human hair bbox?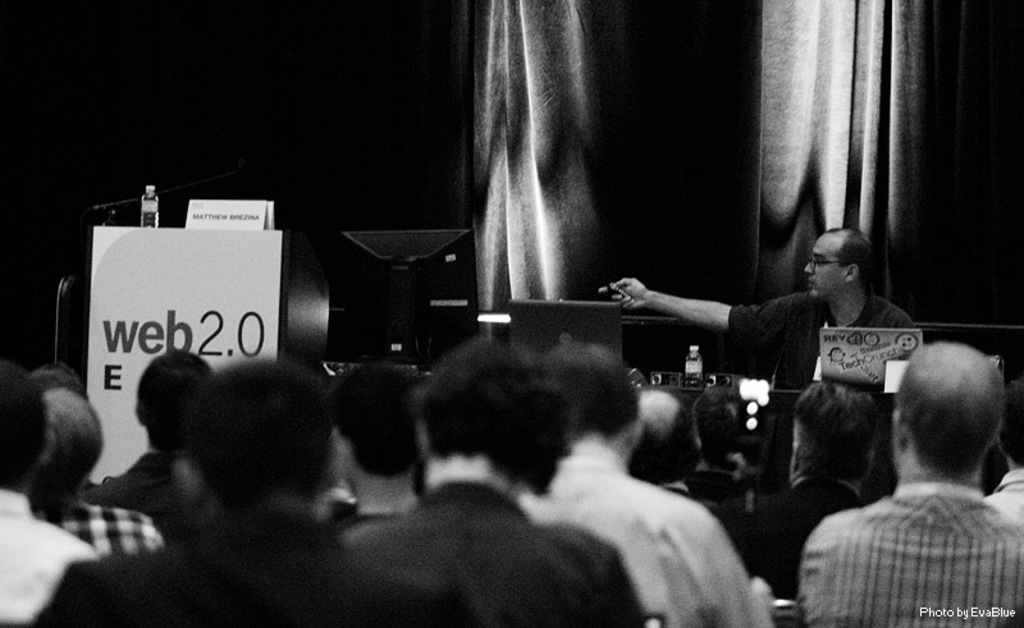
[138, 345, 215, 454]
